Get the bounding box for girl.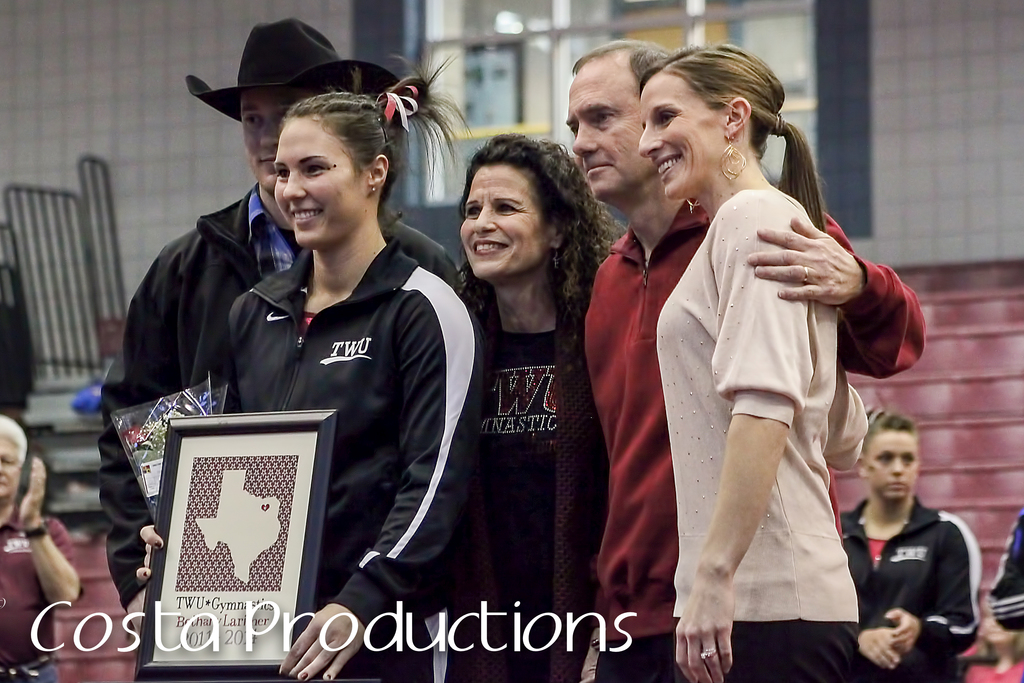
453 128 598 682.
